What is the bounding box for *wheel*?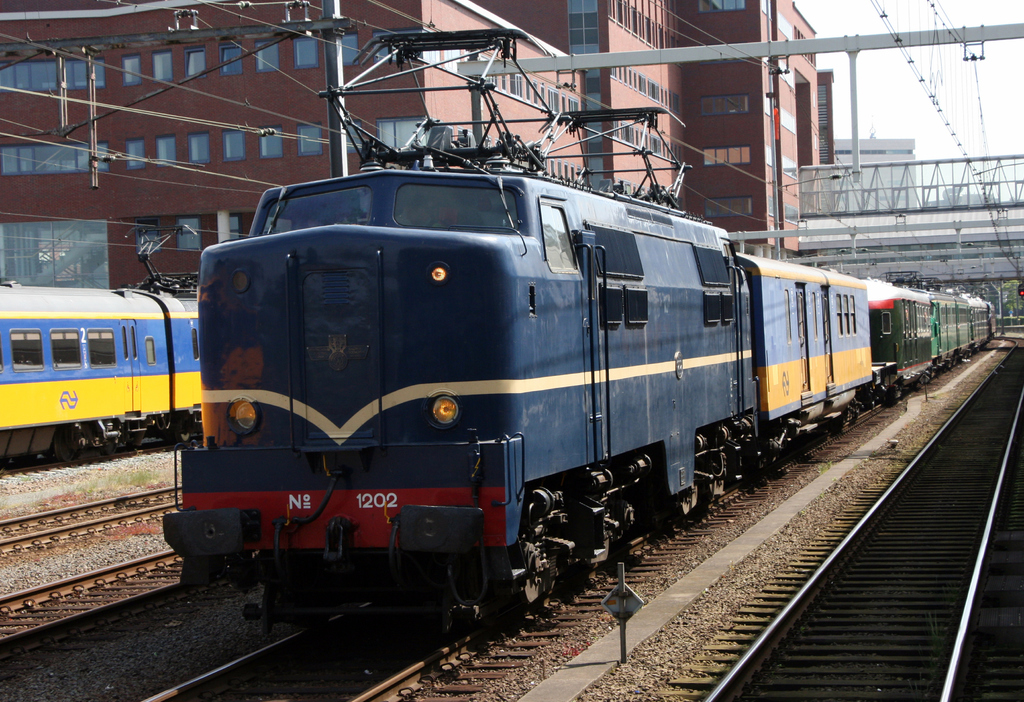
pyautogui.locateOnScreen(56, 434, 81, 461).
